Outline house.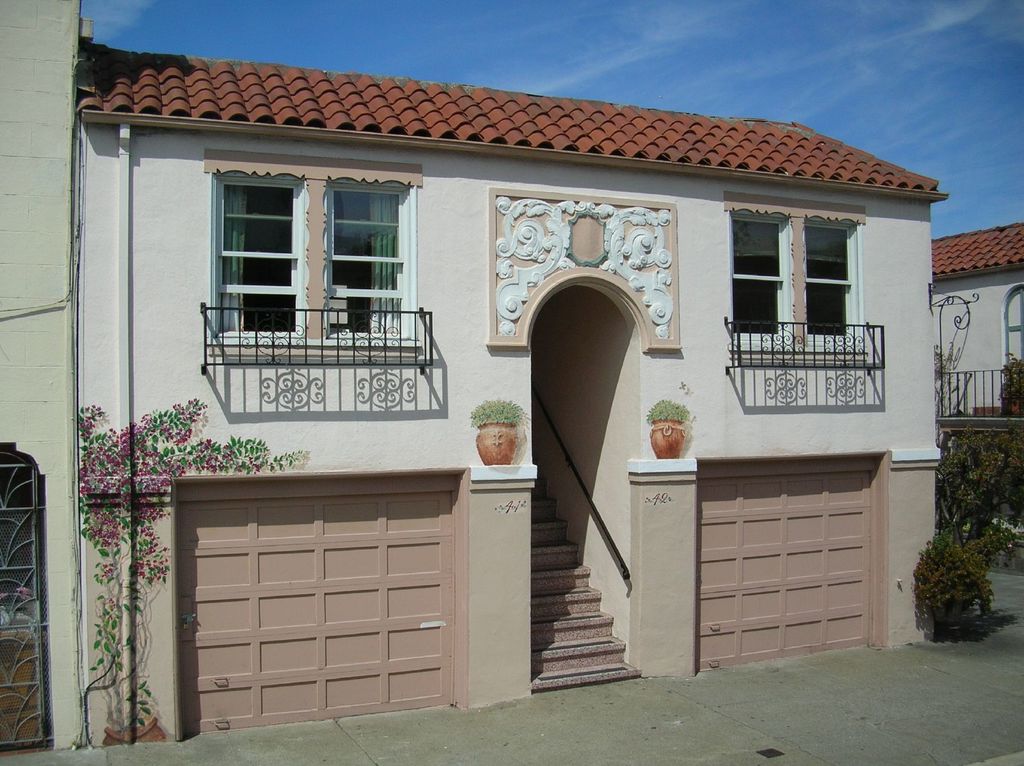
Outline: {"x1": 930, "y1": 222, "x2": 1023, "y2": 534}.
